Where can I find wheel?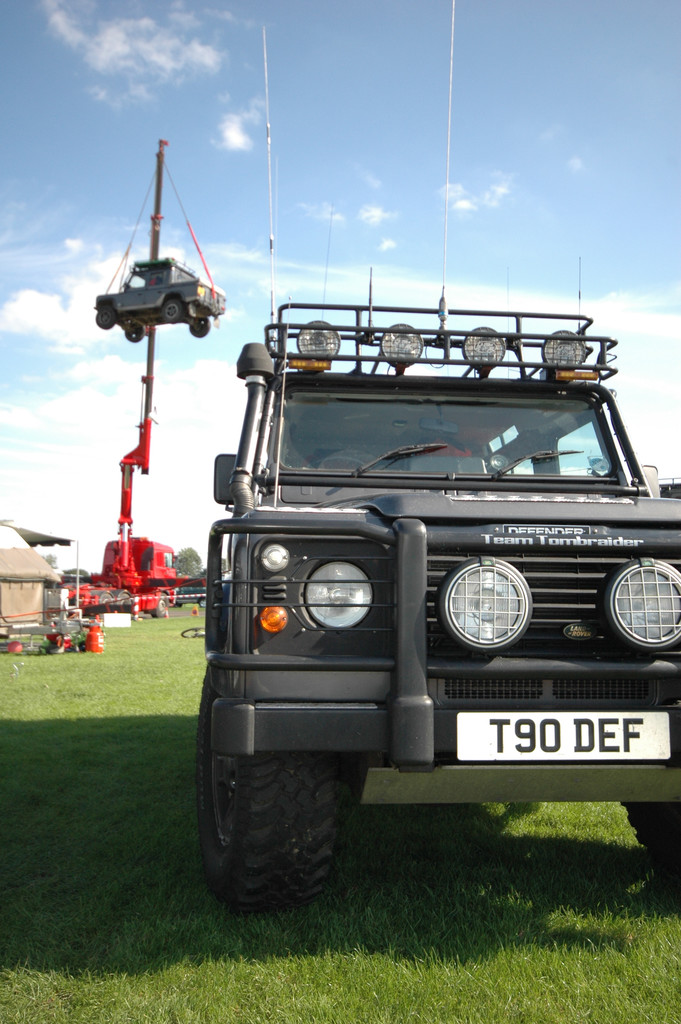
You can find it at l=118, t=595, r=130, b=607.
